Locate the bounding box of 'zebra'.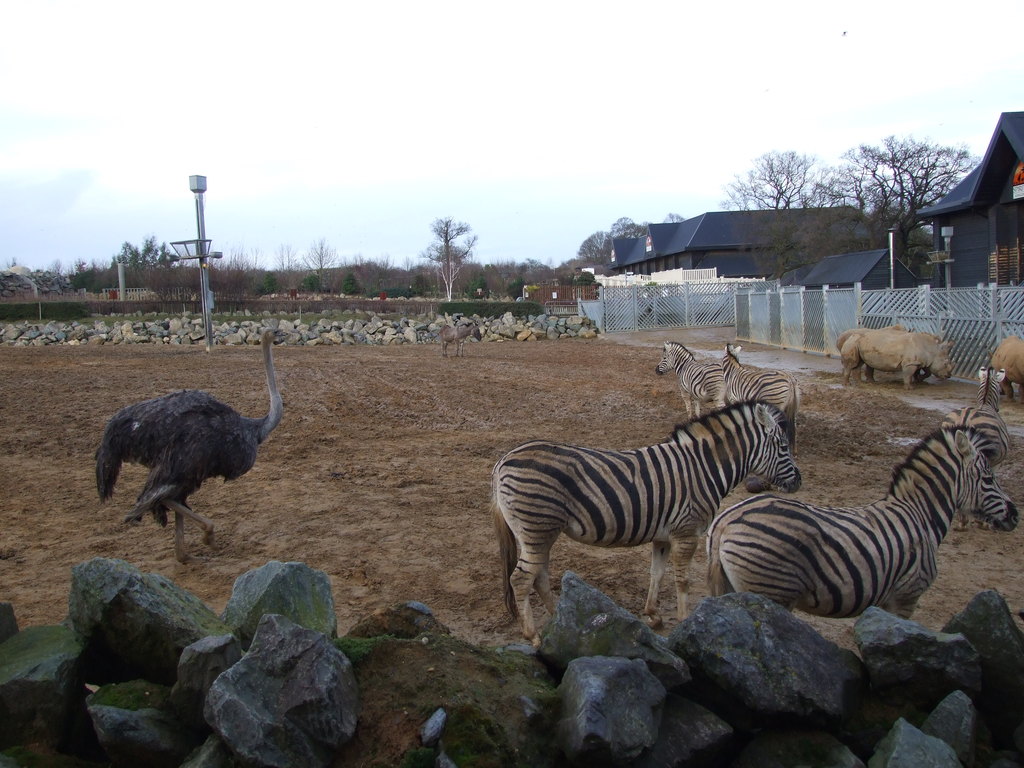
Bounding box: <region>490, 399, 808, 648</region>.
